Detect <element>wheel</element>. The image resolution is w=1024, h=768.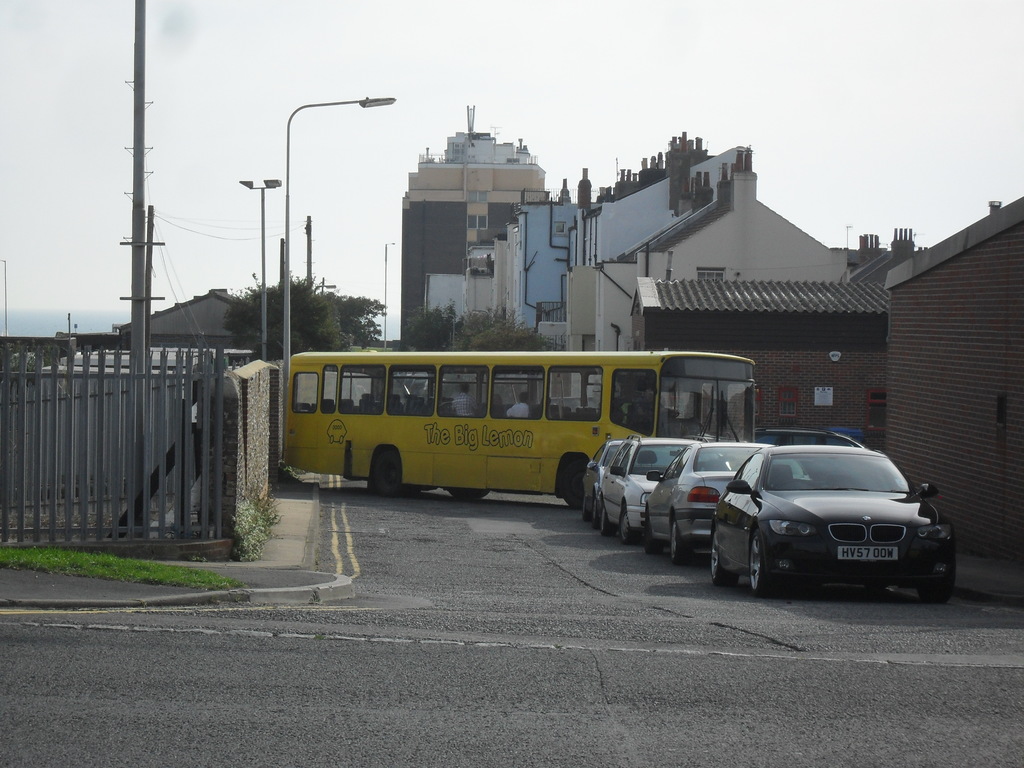
select_region(602, 507, 611, 534).
